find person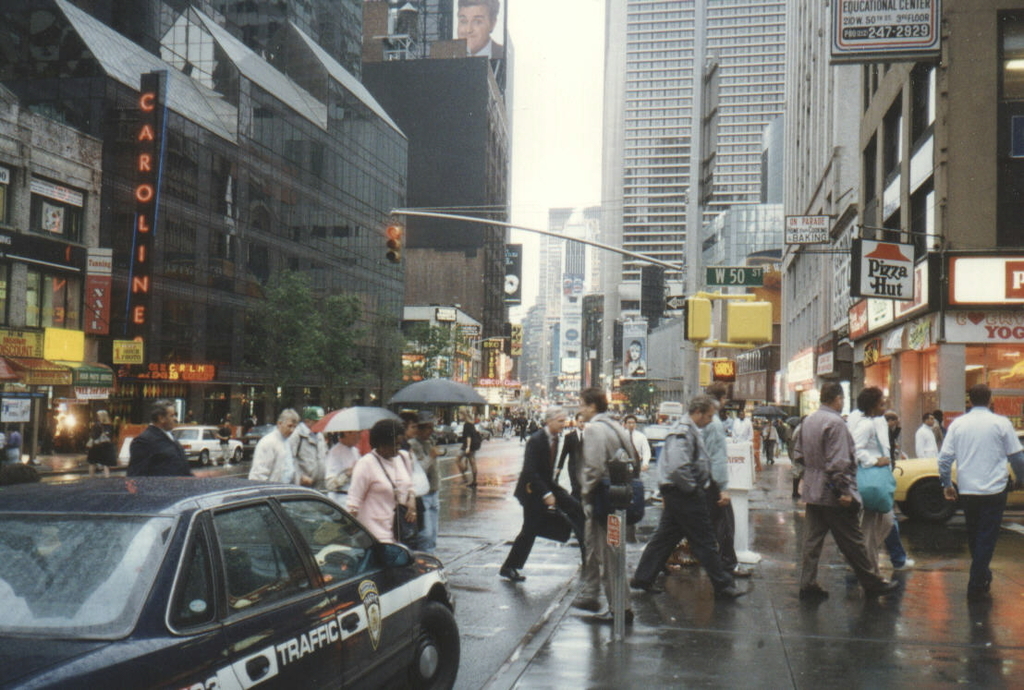
[836, 376, 906, 587]
